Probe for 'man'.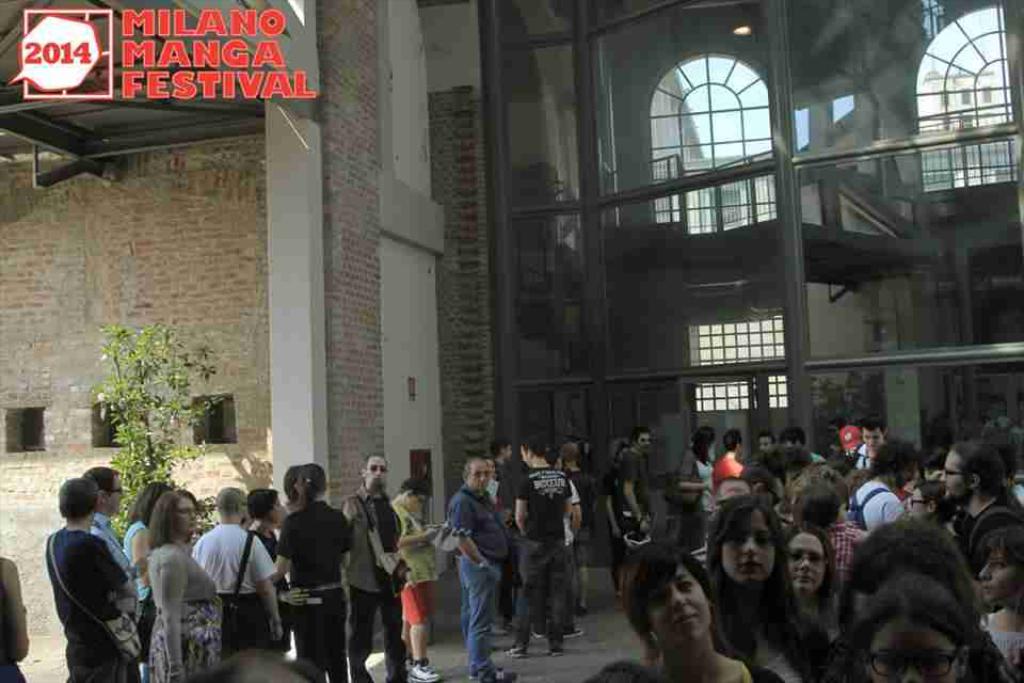
Probe result: rect(612, 427, 647, 577).
